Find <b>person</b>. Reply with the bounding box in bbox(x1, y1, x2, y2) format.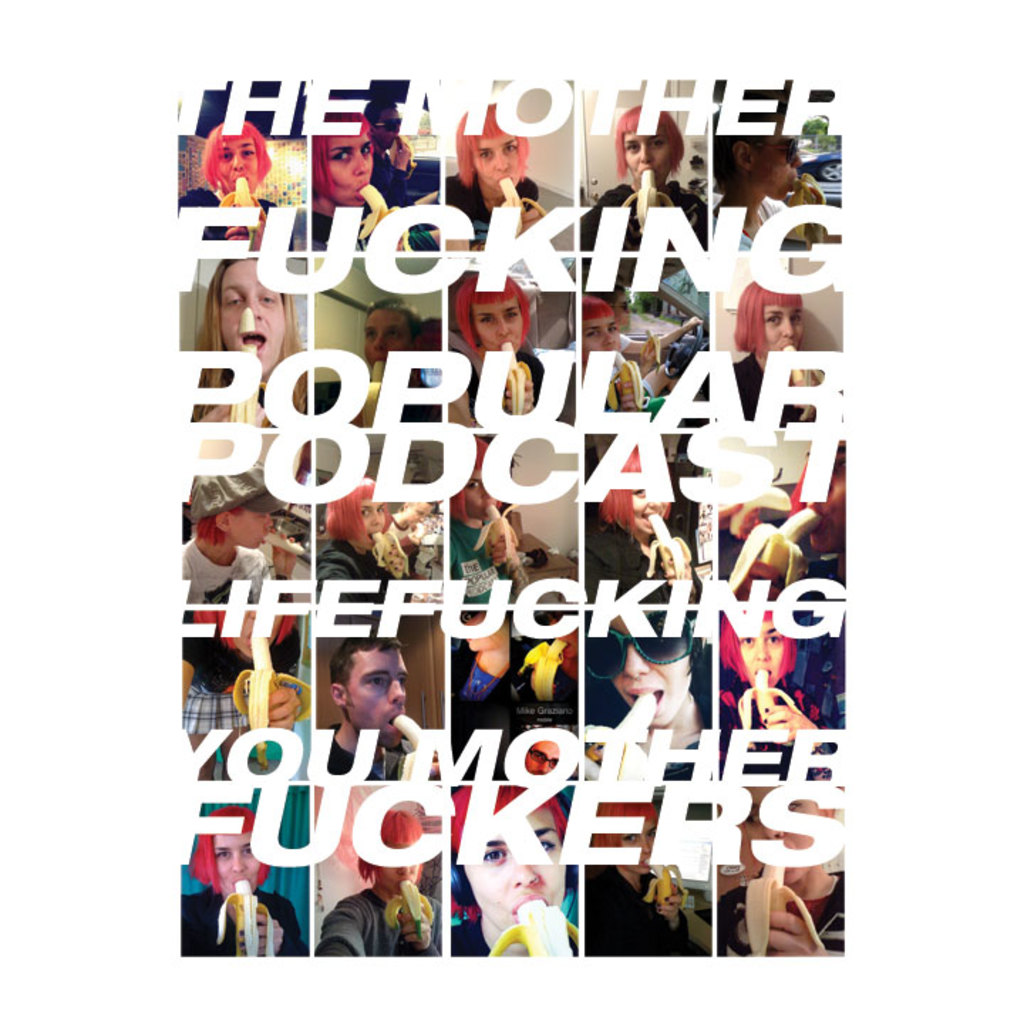
bbox(449, 786, 566, 951).
